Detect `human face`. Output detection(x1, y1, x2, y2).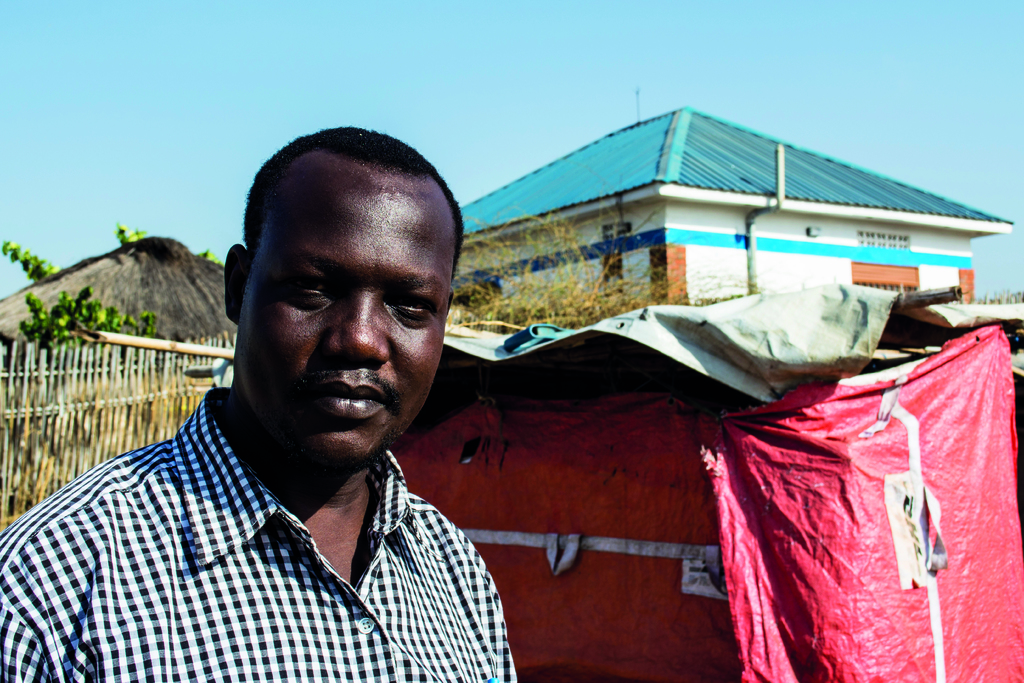
detection(245, 176, 458, 468).
